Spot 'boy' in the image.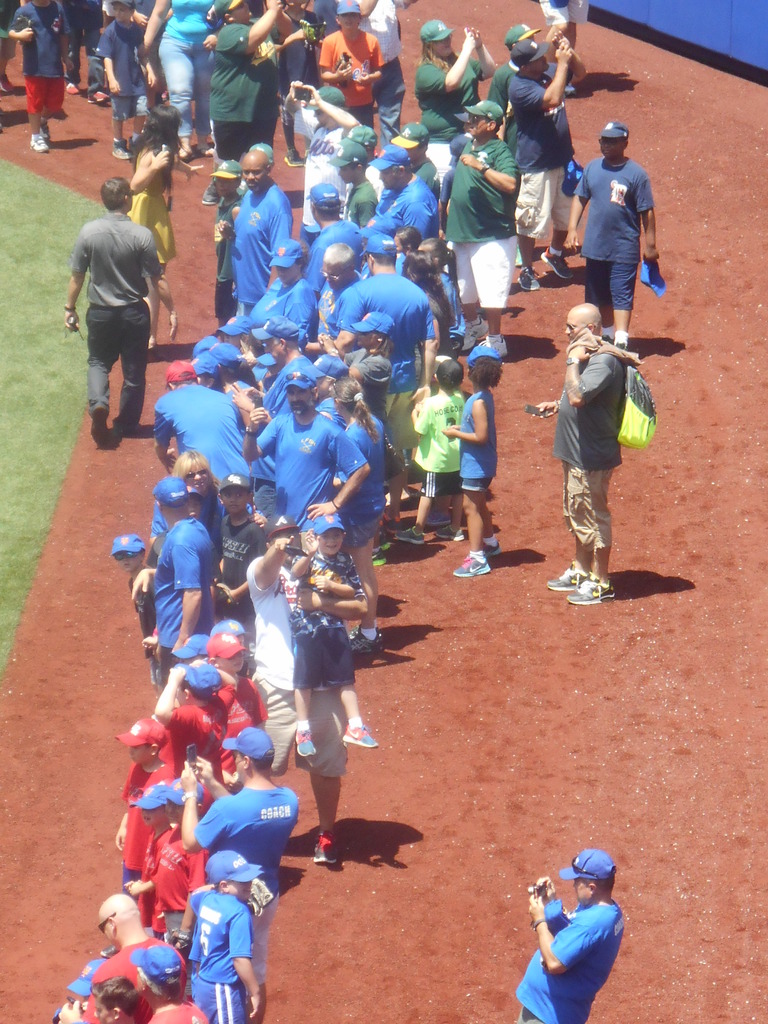
'boy' found at Rect(394, 123, 438, 189).
